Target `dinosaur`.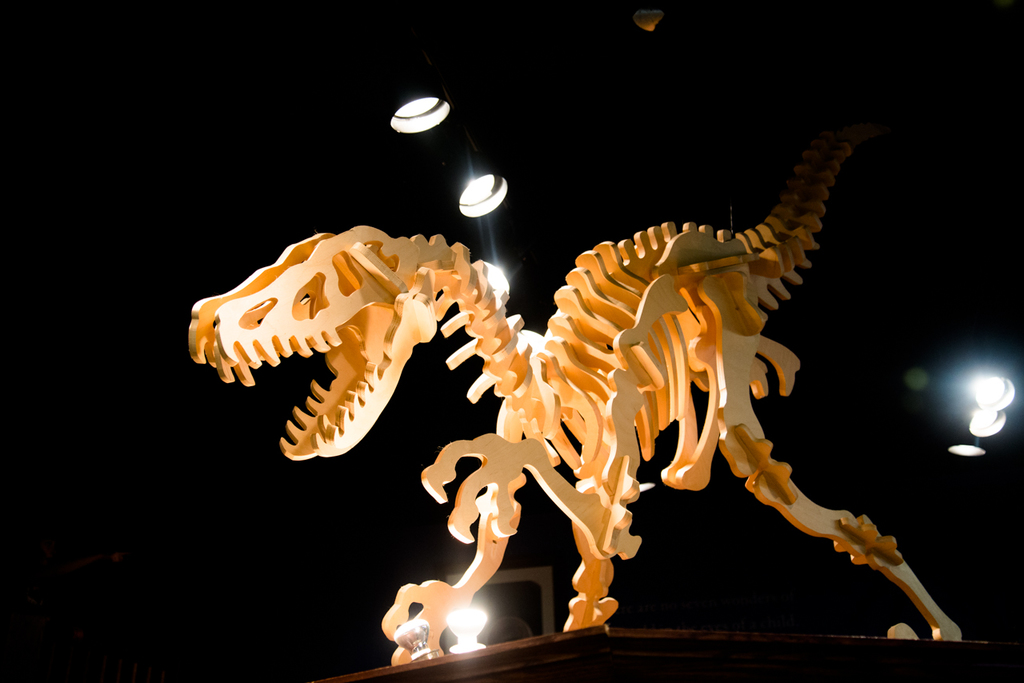
Target region: detection(182, 114, 962, 665).
